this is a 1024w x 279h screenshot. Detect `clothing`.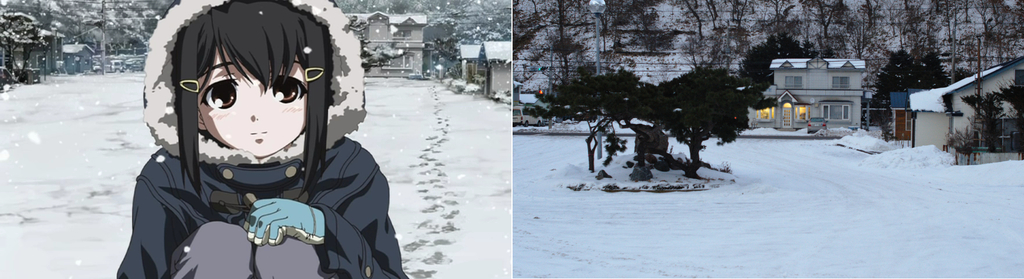
<box>113,132,412,278</box>.
